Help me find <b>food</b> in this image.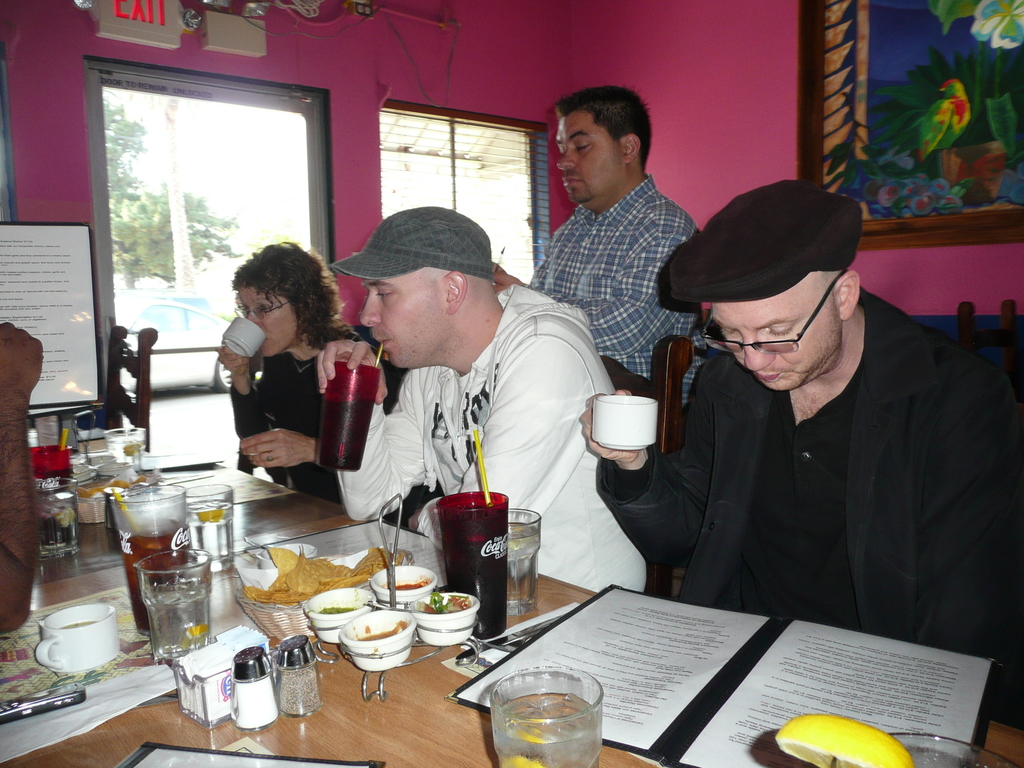
Found it: 122, 445, 146, 461.
